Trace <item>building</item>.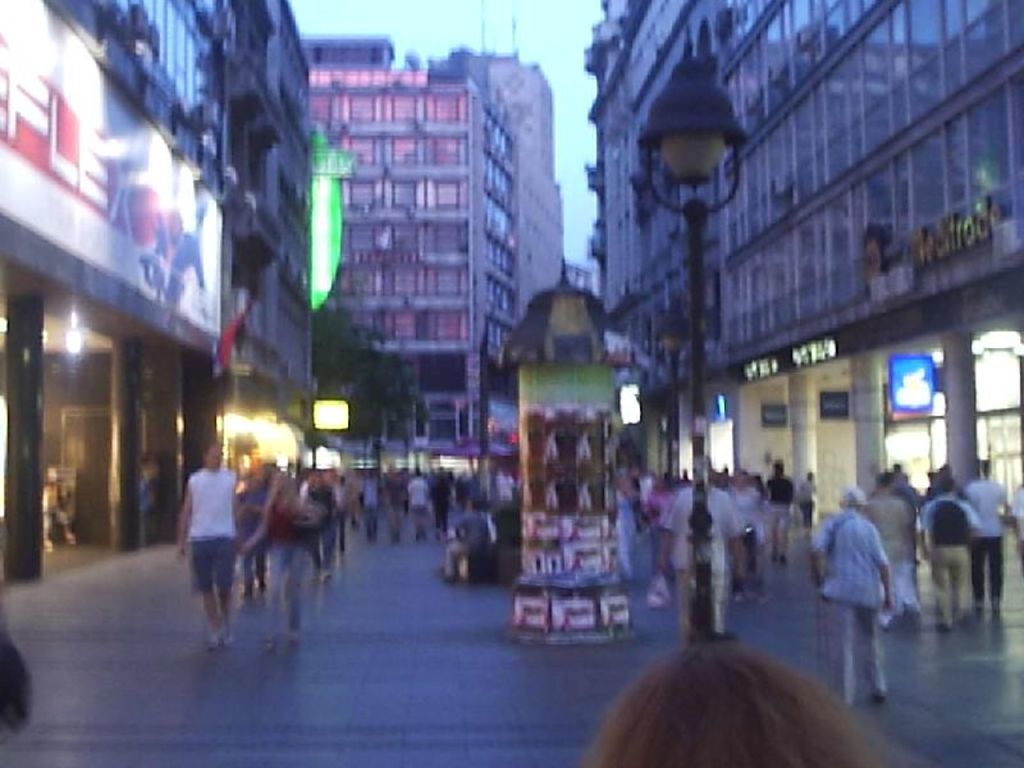
Traced to (left=595, top=4, right=1020, bottom=522).
